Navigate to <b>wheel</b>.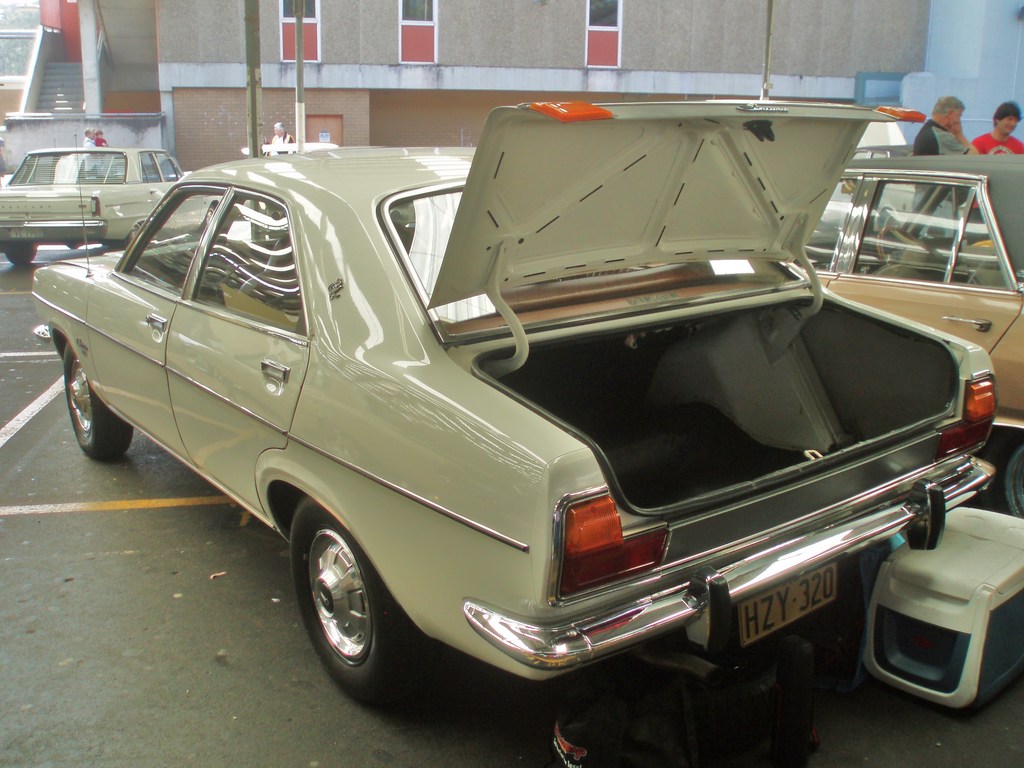
Navigation target: box=[4, 241, 40, 264].
